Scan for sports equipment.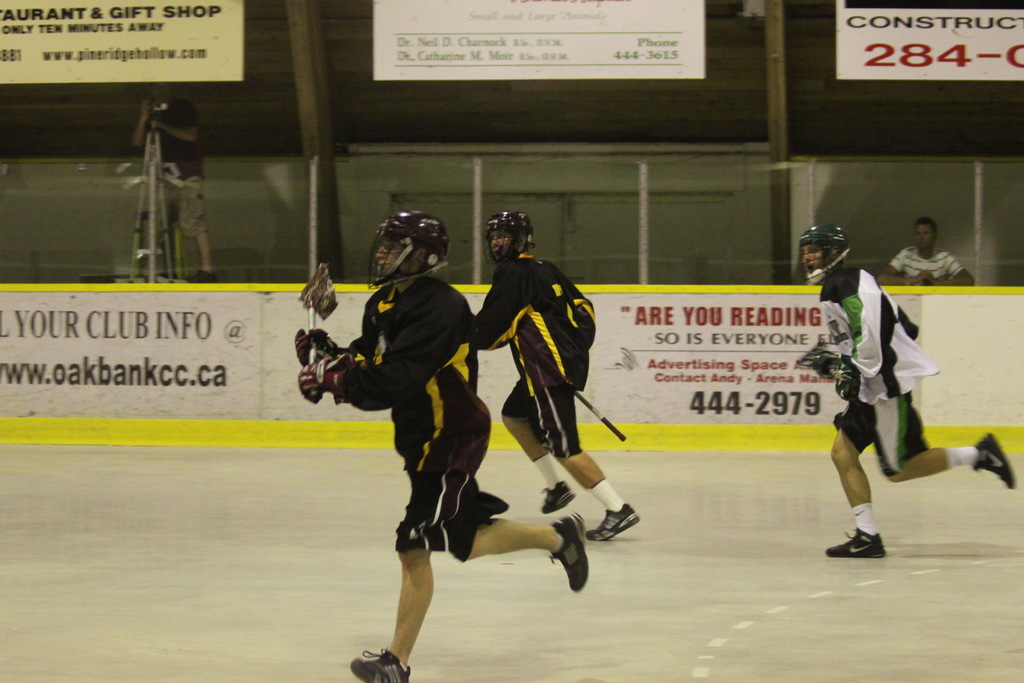
Scan result: (left=582, top=501, right=637, bottom=543).
